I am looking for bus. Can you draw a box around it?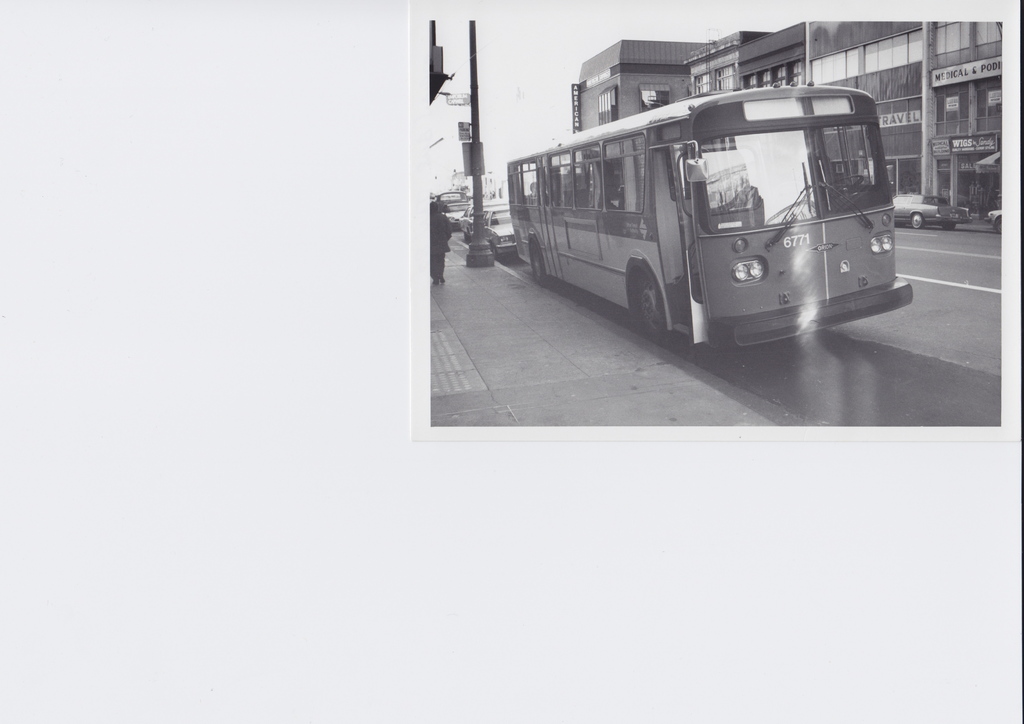
Sure, the bounding box is detection(430, 188, 467, 208).
